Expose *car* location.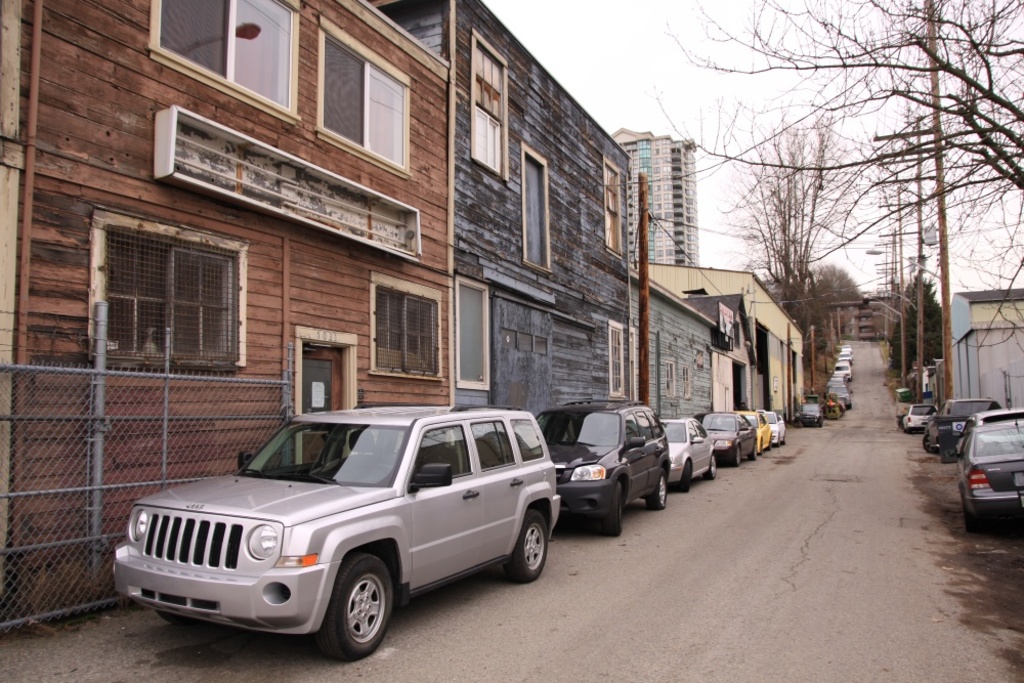
Exposed at select_region(944, 394, 1023, 535).
